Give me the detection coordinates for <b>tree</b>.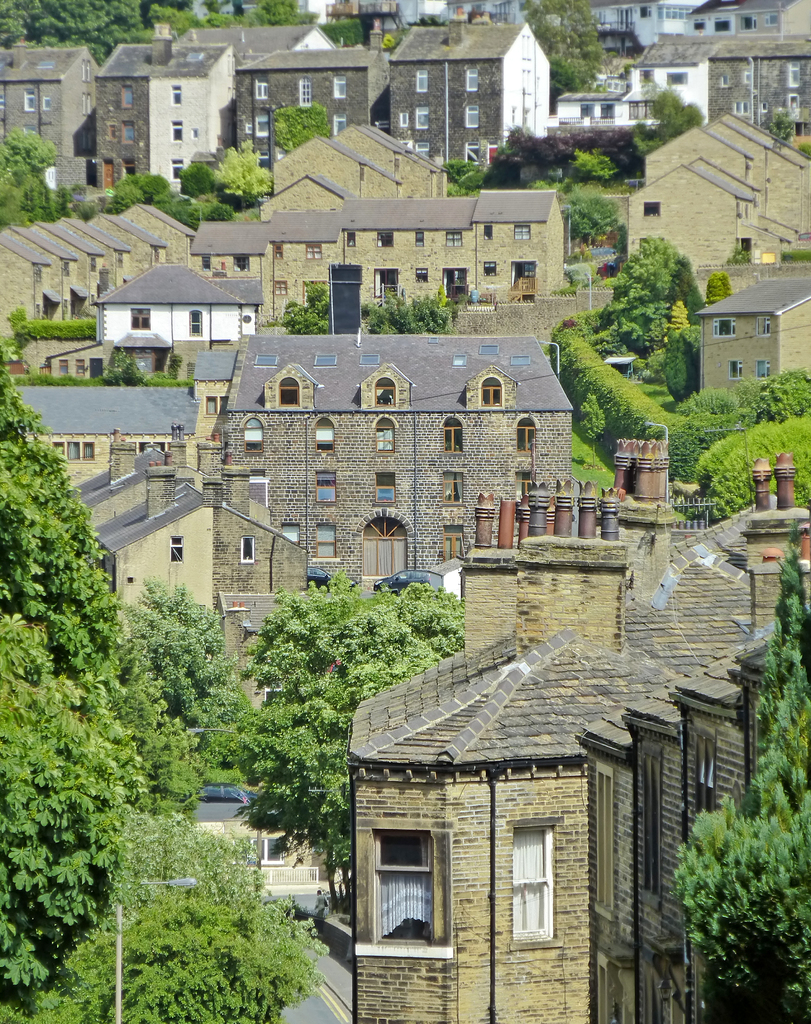
x1=142, y1=172, x2=177, y2=200.
